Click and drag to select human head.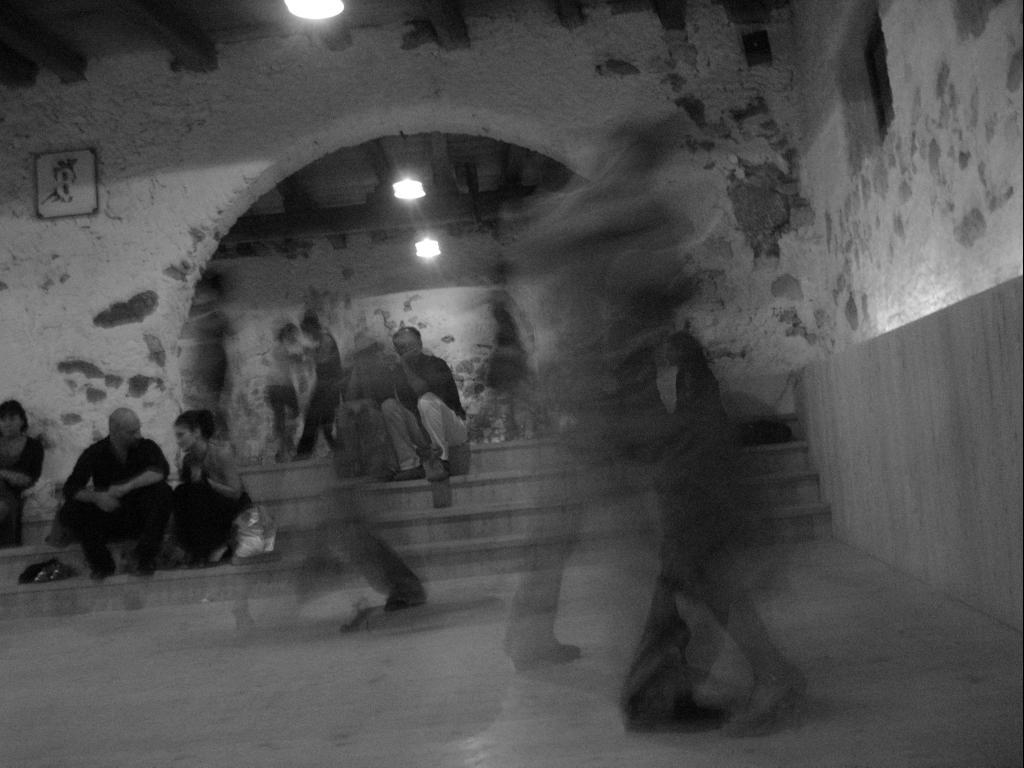
Selection: x1=107, y1=404, x2=145, y2=451.
